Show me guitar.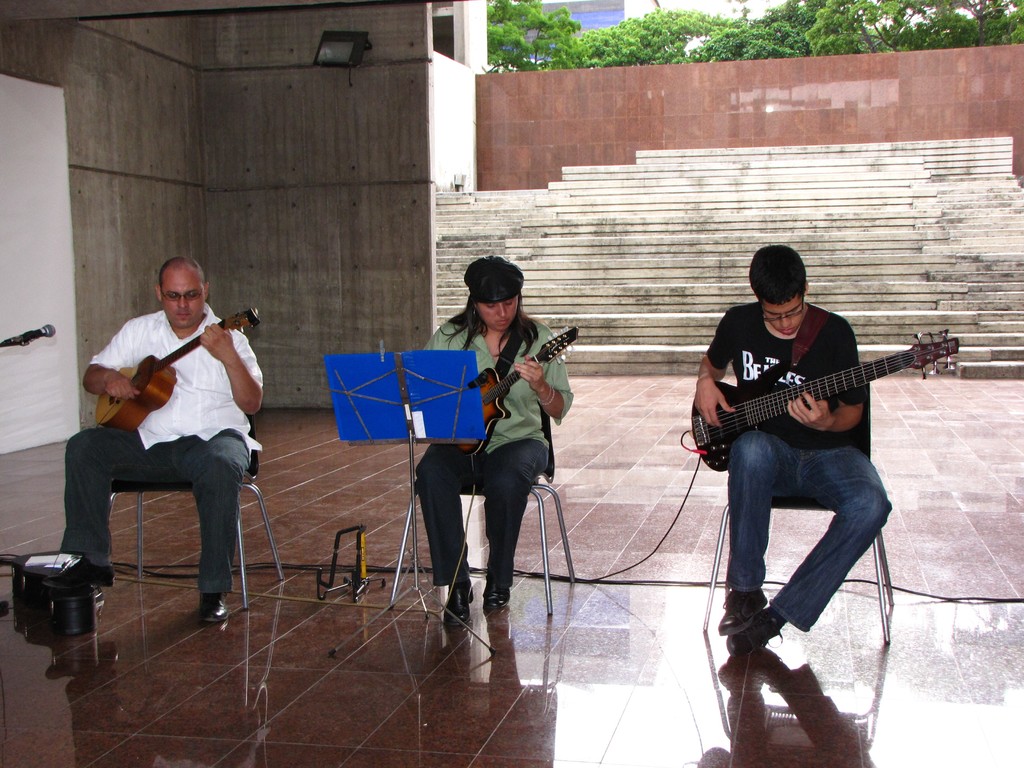
guitar is here: l=88, t=305, r=259, b=429.
